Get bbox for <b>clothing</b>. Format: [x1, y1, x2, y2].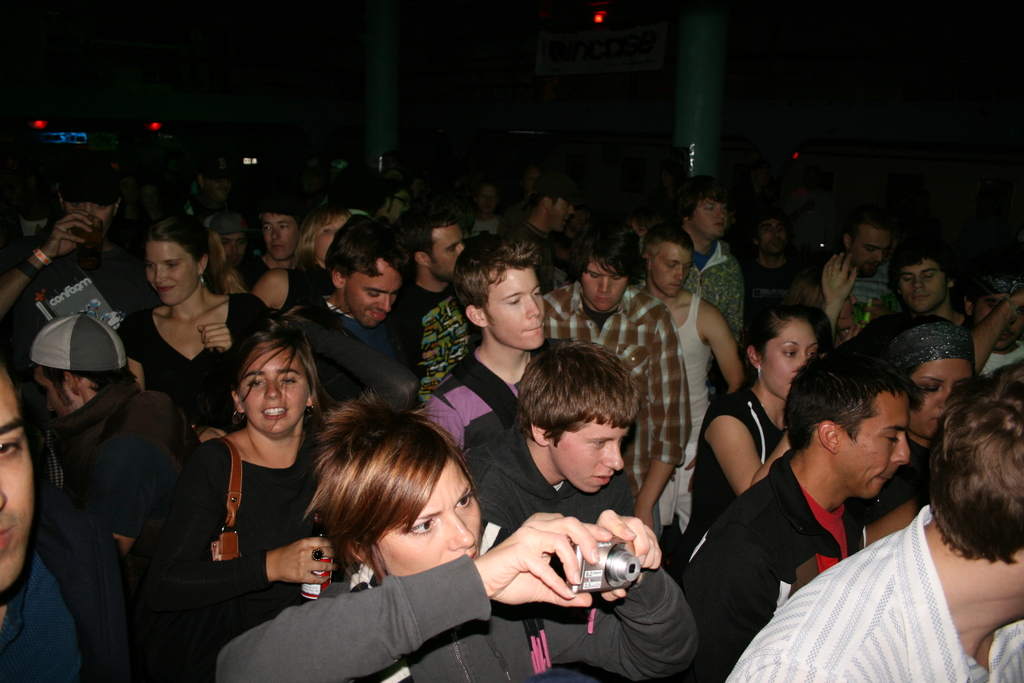
[214, 555, 700, 682].
